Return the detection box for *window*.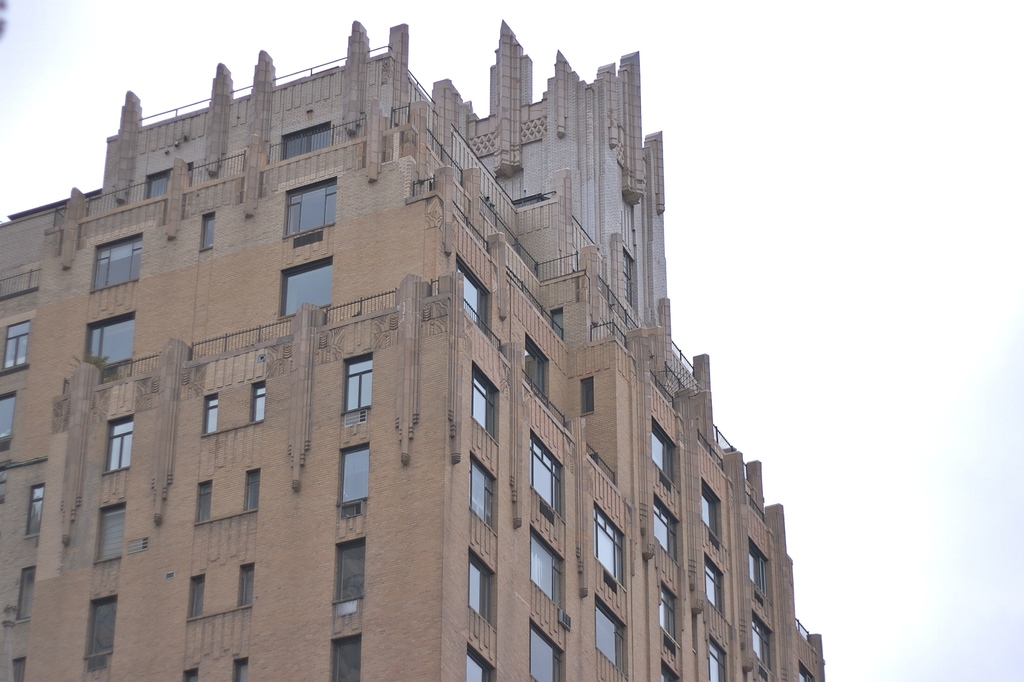
x1=693 y1=481 x2=722 y2=534.
